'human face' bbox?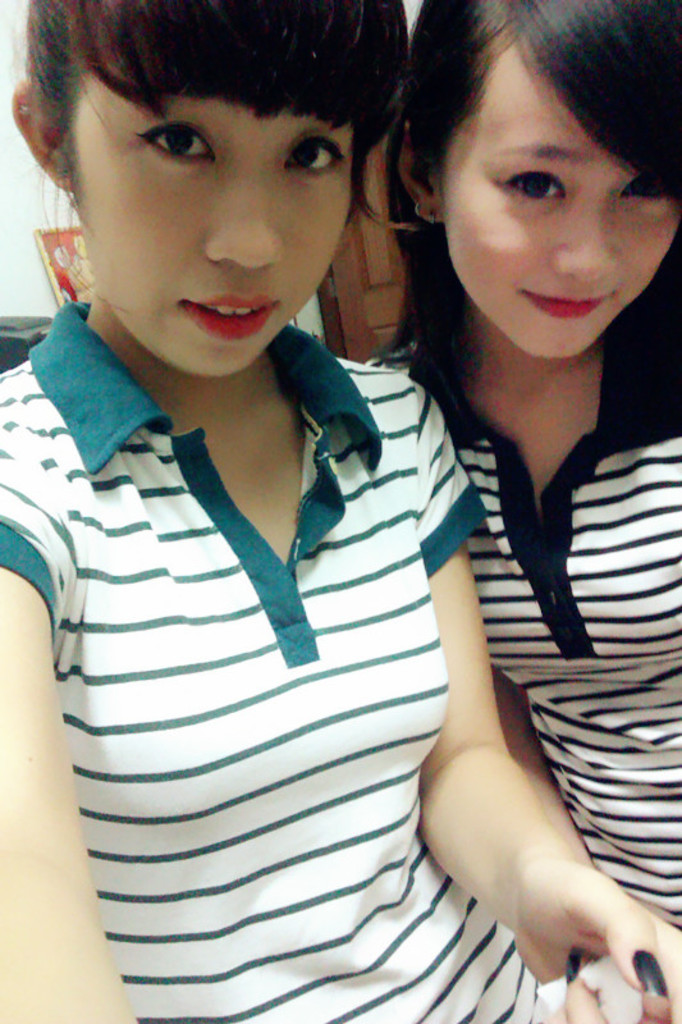
64 74 354 376
